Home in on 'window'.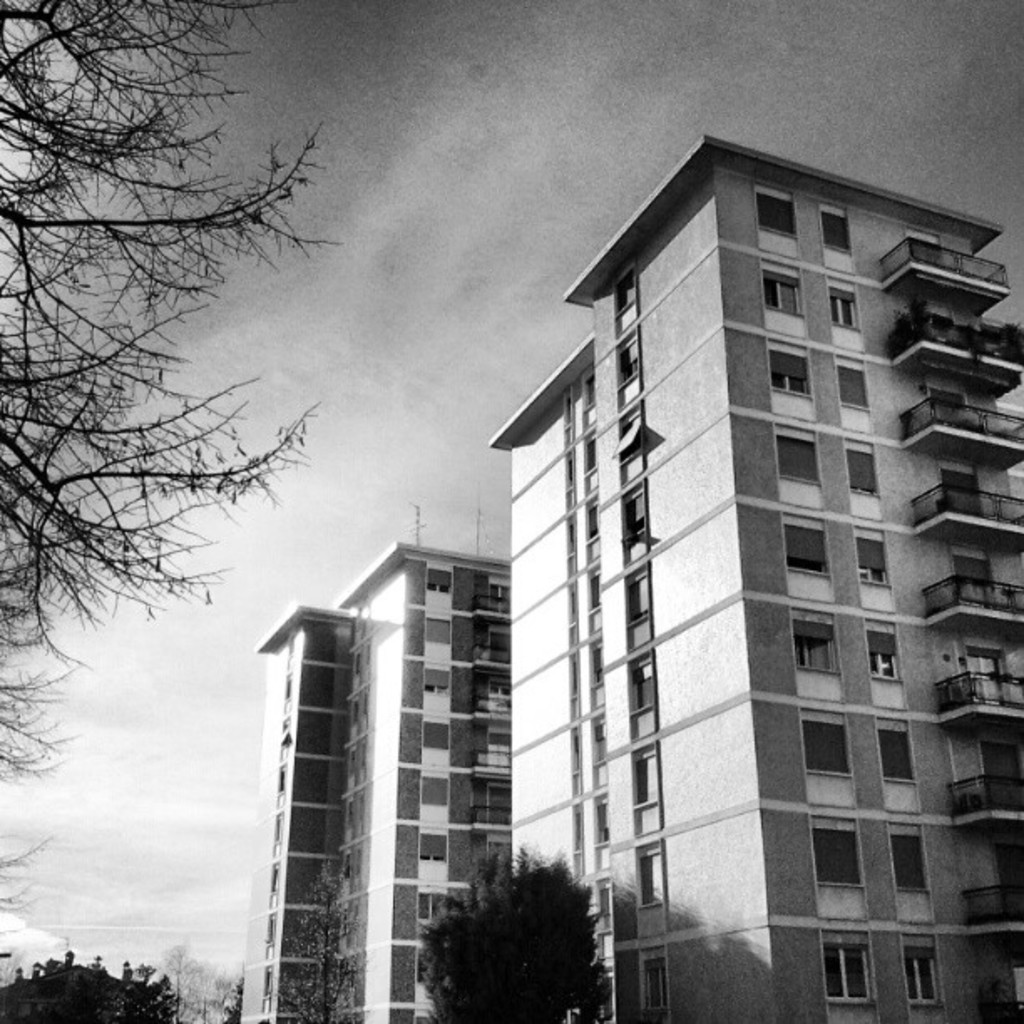
Homed in at detection(776, 515, 832, 599).
